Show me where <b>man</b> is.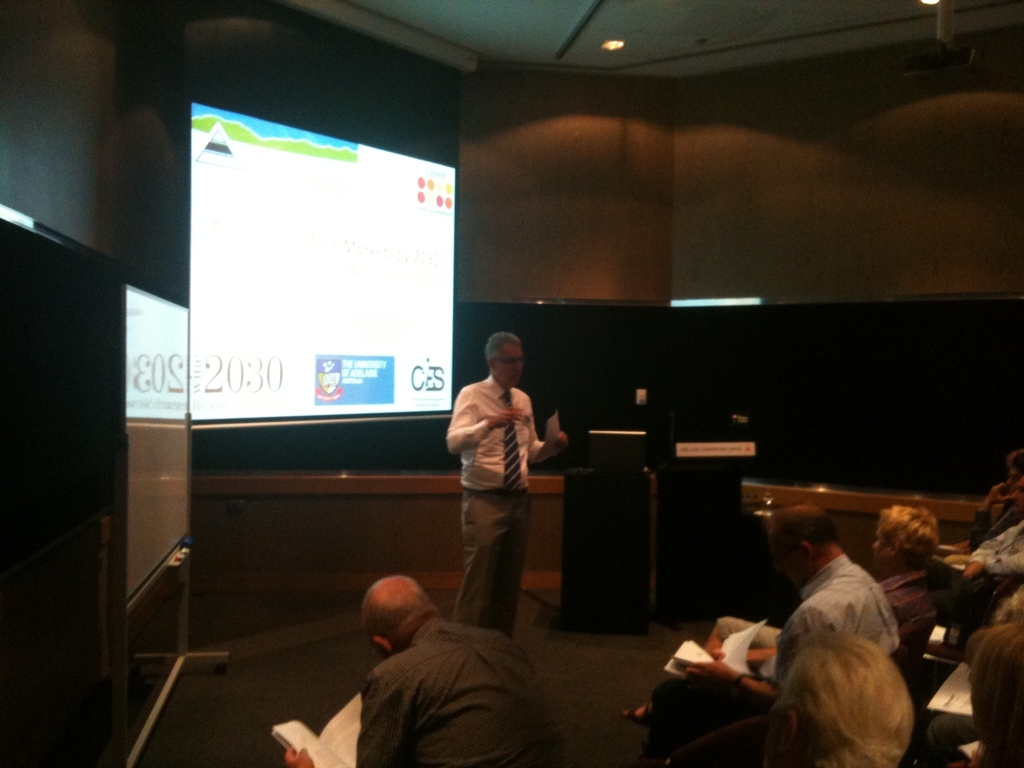
<b>man</b> is at box(927, 472, 1023, 622).
